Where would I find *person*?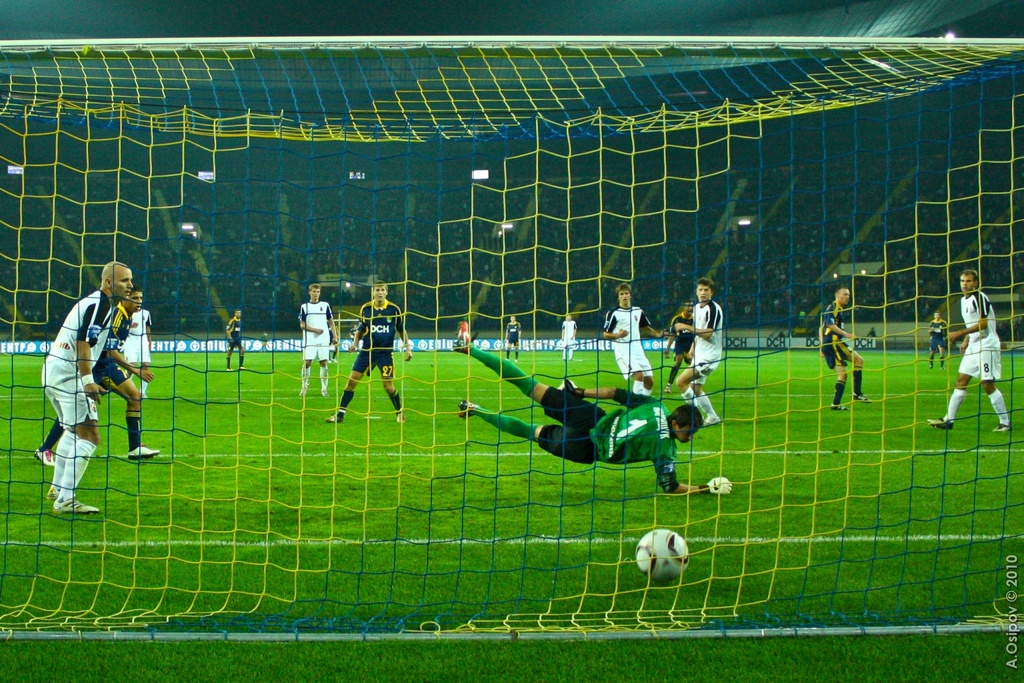
At (left=925, top=267, right=1016, bottom=430).
